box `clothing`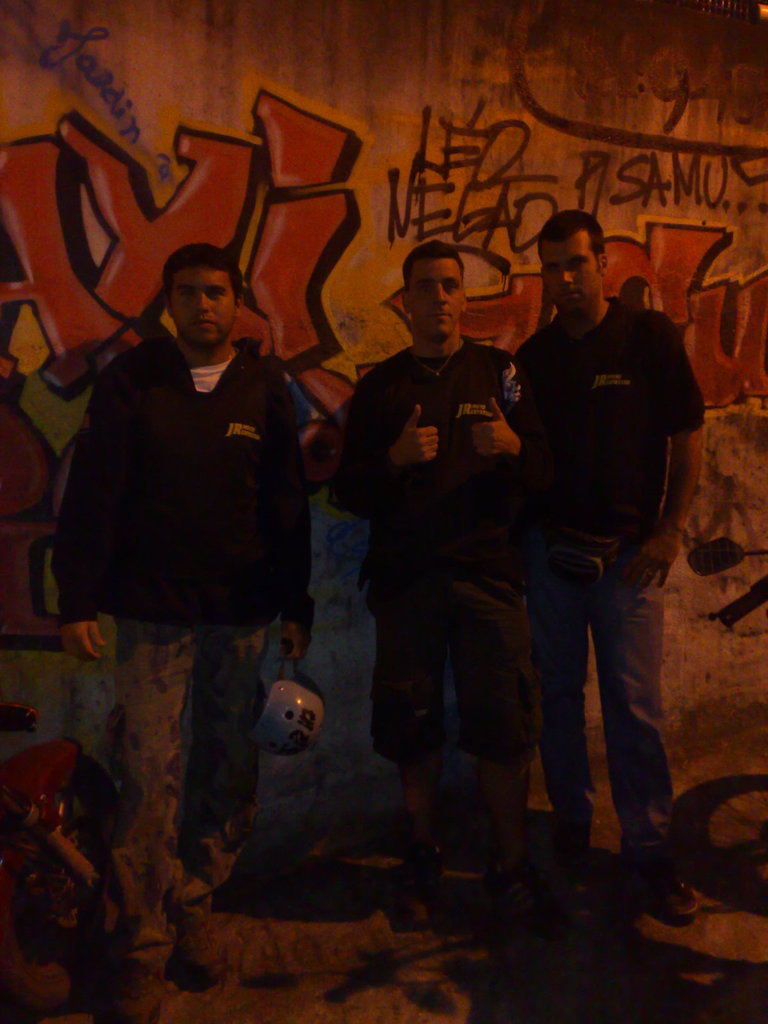
left=61, top=330, right=303, bottom=960
